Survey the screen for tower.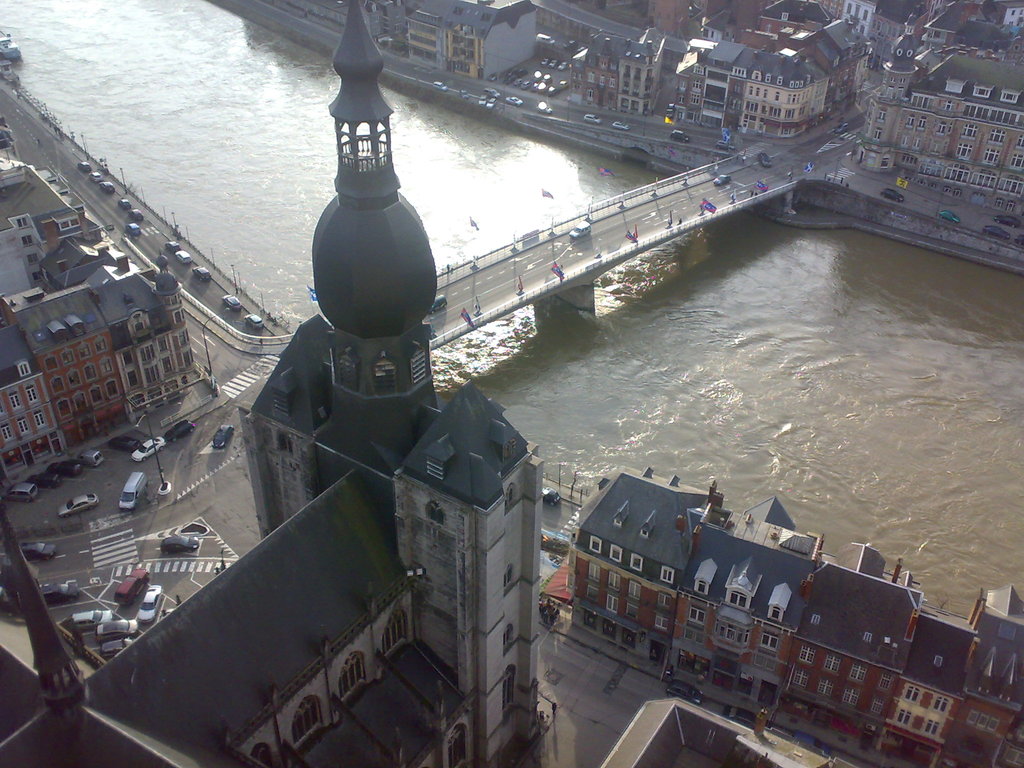
Survey found: (0, 506, 92, 707).
